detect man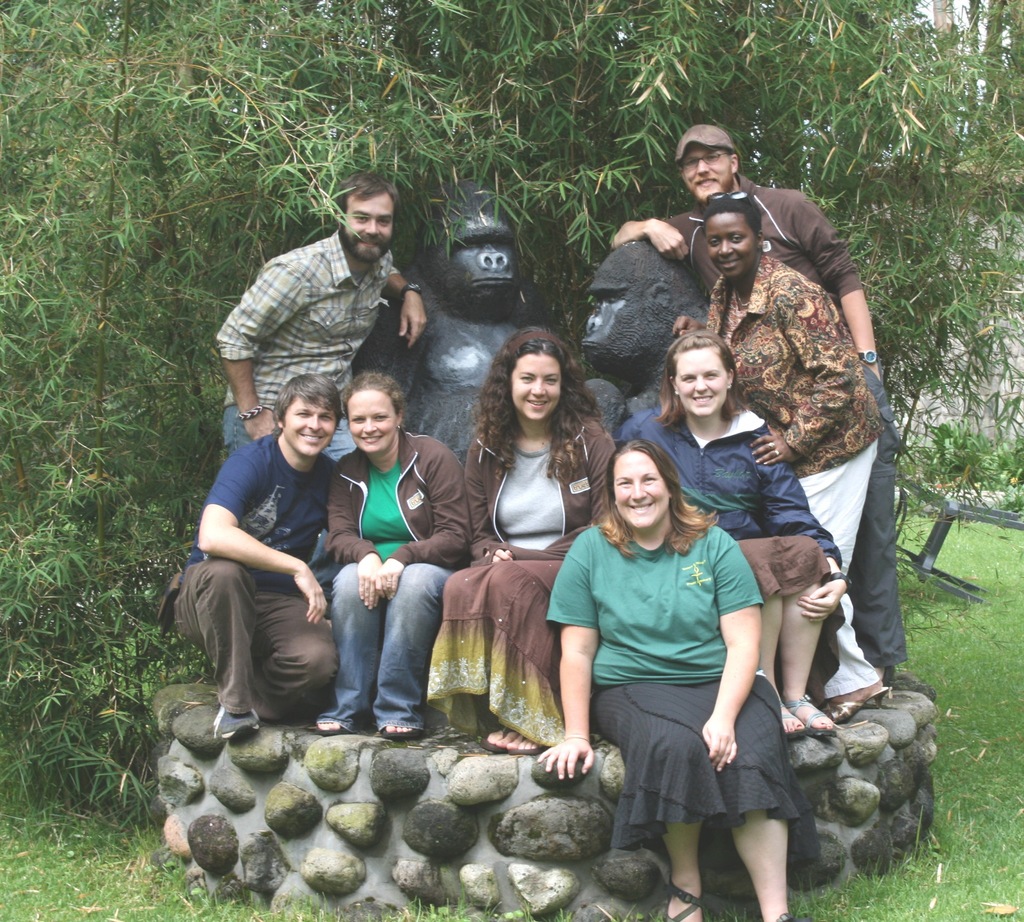
x1=213 y1=170 x2=429 y2=601
